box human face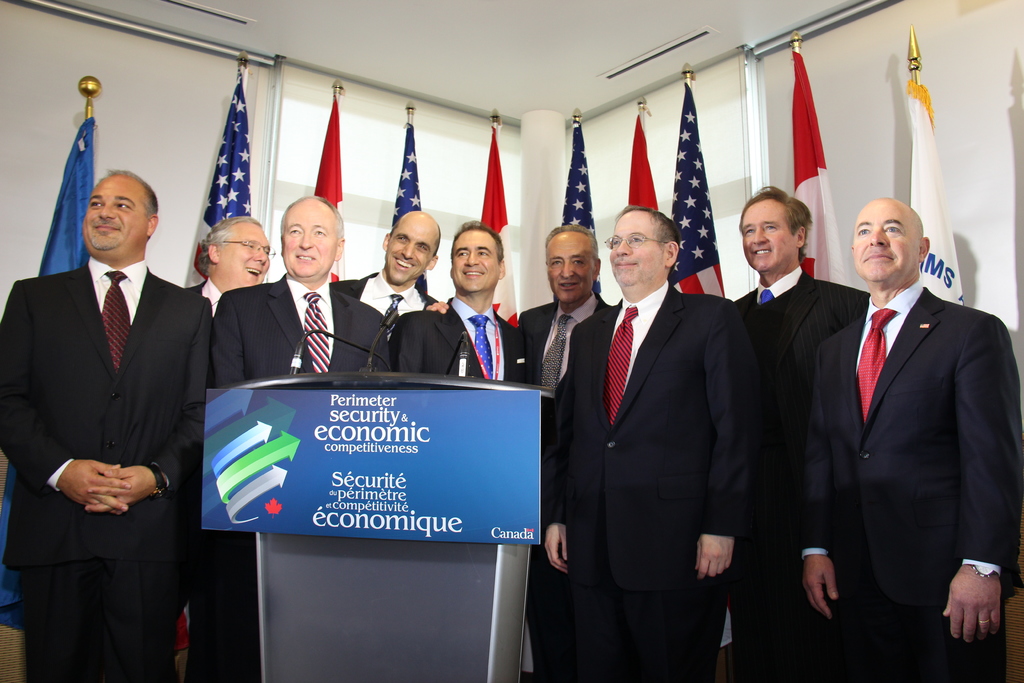
{"left": 448, "top": 238, "right": 499, "bottom": 294}
